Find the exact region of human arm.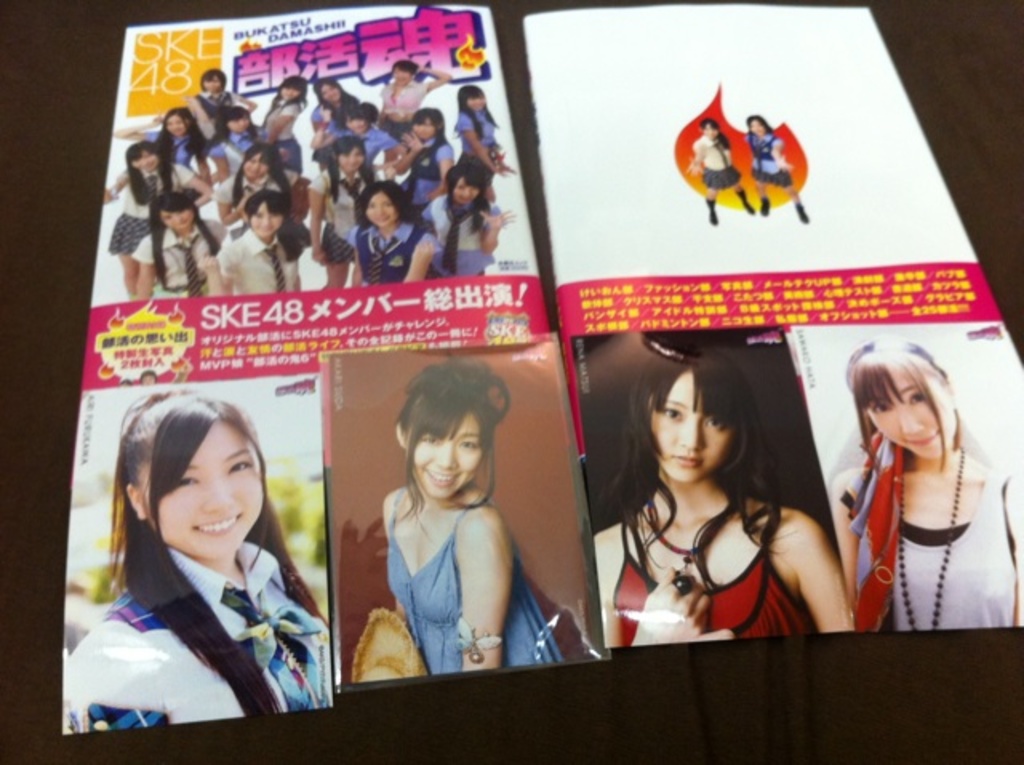
Exact region: x1=826, y1=469, x2=853, y2=560.
